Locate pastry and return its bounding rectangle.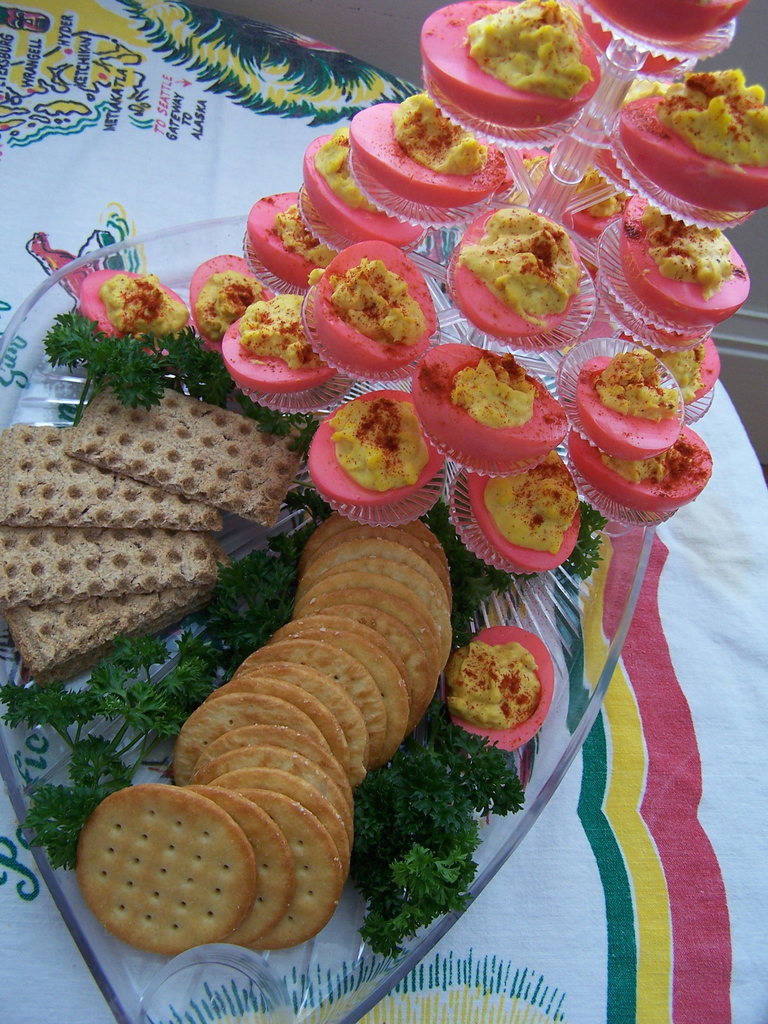
308/245/442/360.
